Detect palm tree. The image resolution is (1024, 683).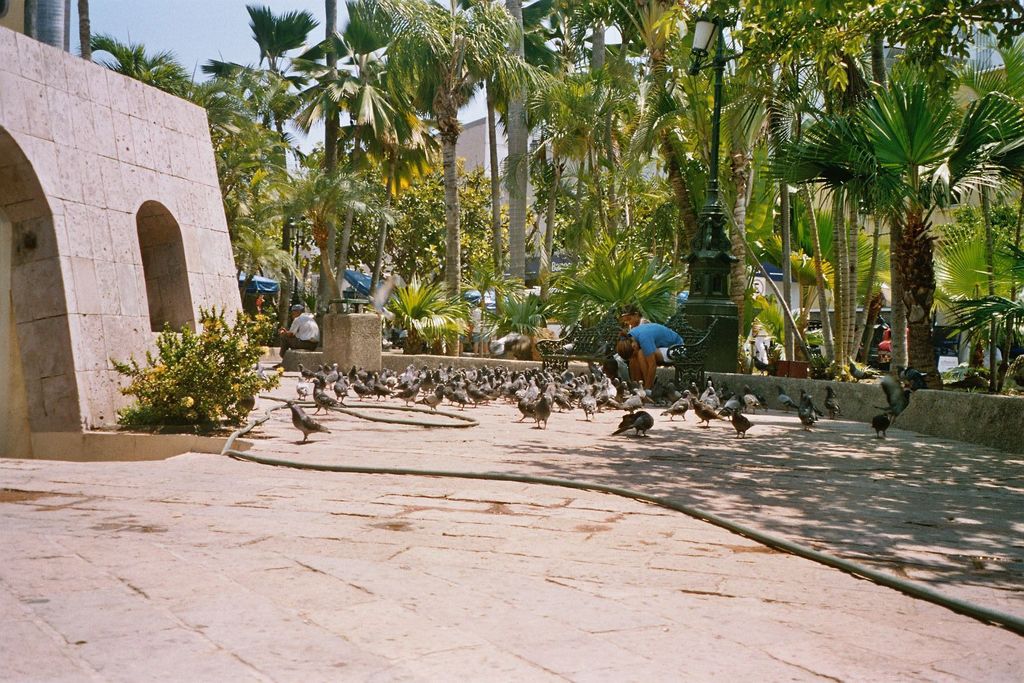
<bbox>658, 46, 779, 359</bbox>.
